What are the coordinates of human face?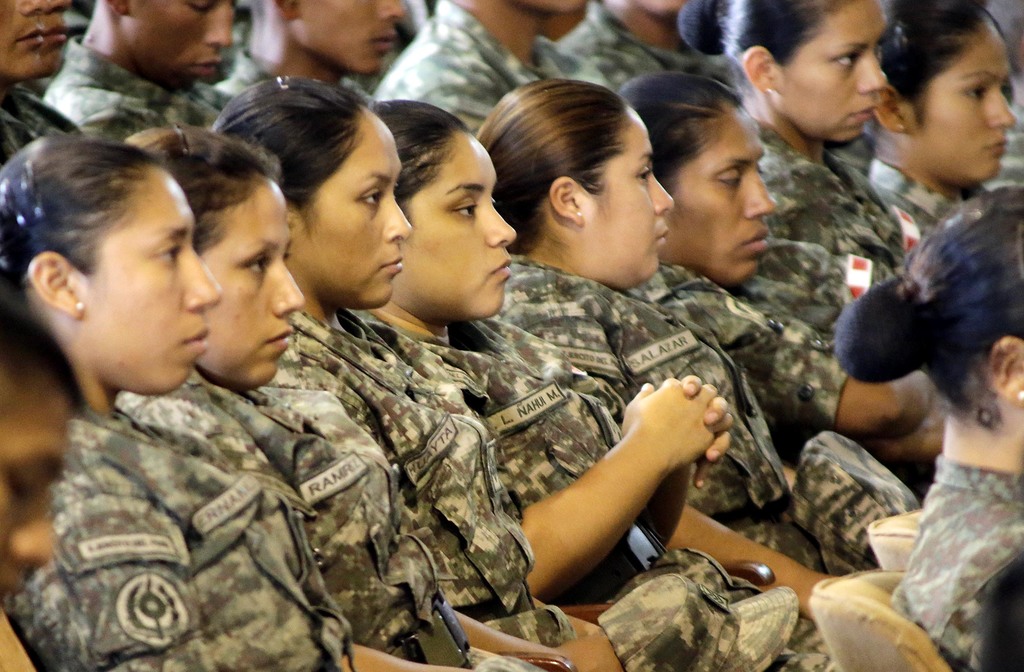
Rect(908, 15, 1018, 189).
